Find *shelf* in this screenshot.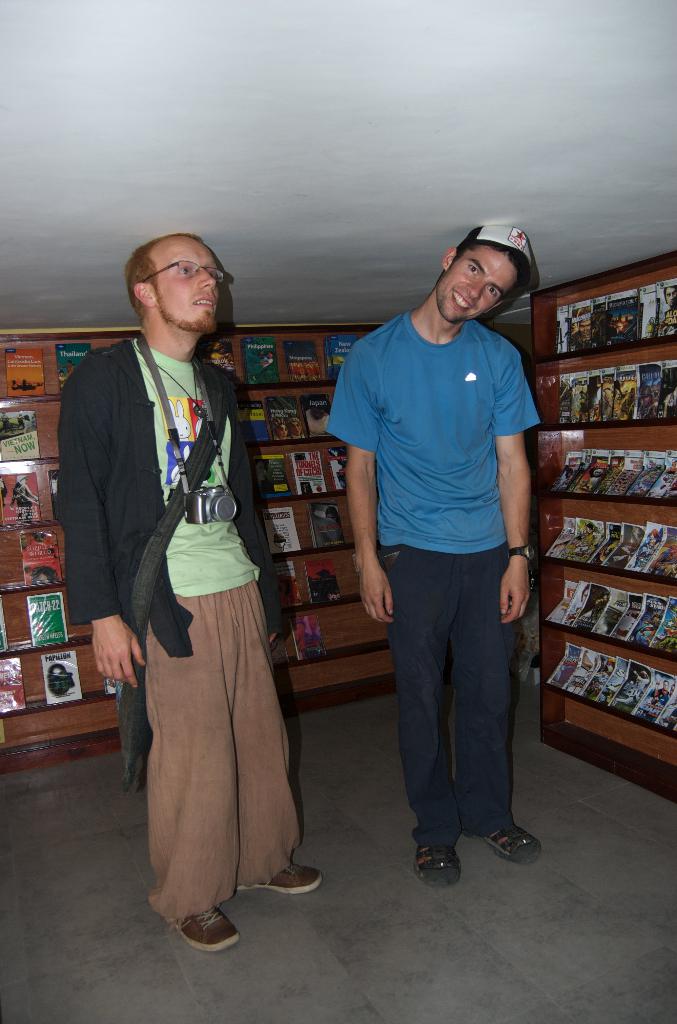
The bounding box for *shelf* is detection(289, 550, 371, 618).
